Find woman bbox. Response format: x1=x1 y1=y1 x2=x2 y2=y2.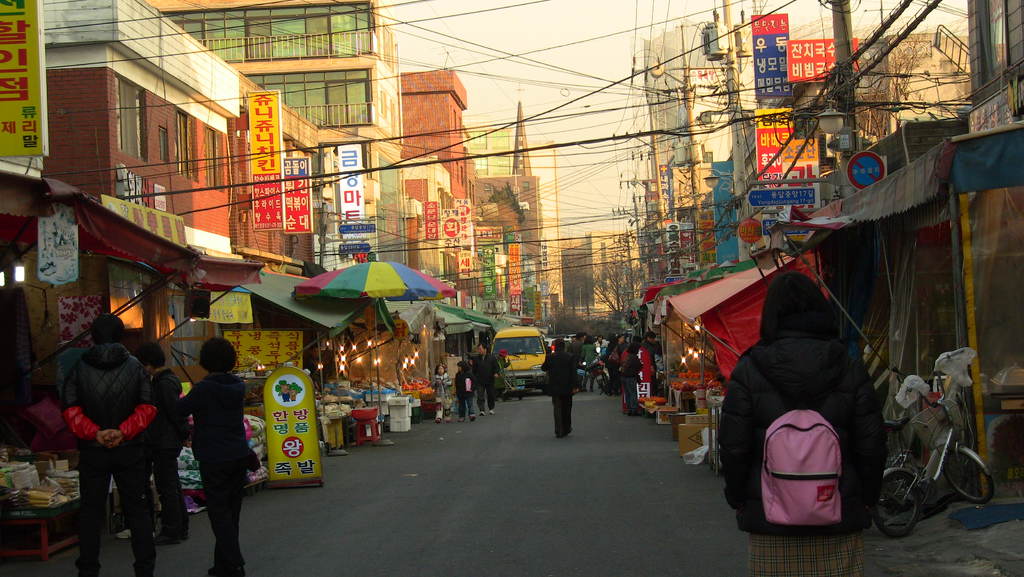
x1=604 y1=338 x2=620 y2=389.
